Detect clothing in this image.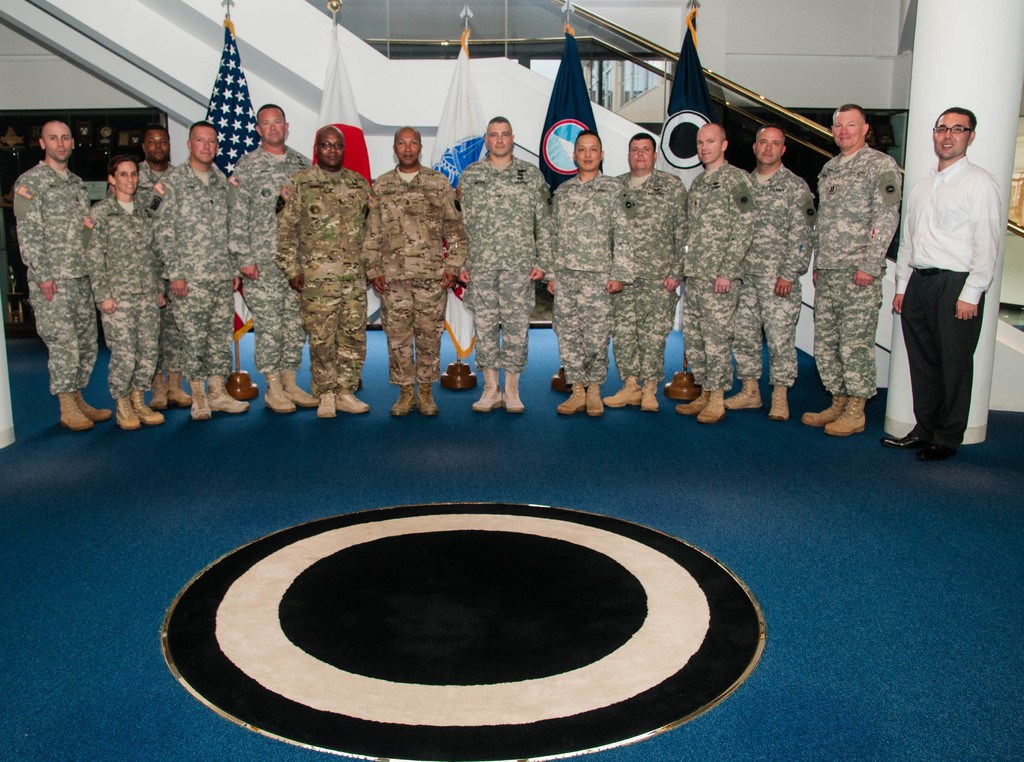
Detection: select_region(280, 167, 371, 383).
